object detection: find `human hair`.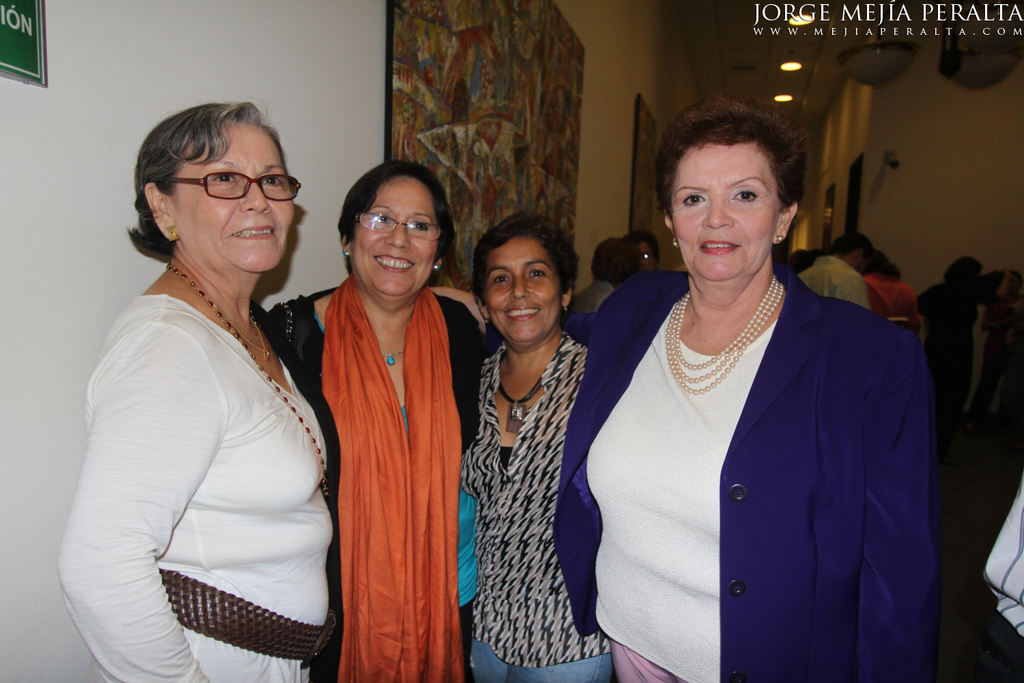
{"x1": 870, "y1": 248, "x2": 902, "y2": 282}.
